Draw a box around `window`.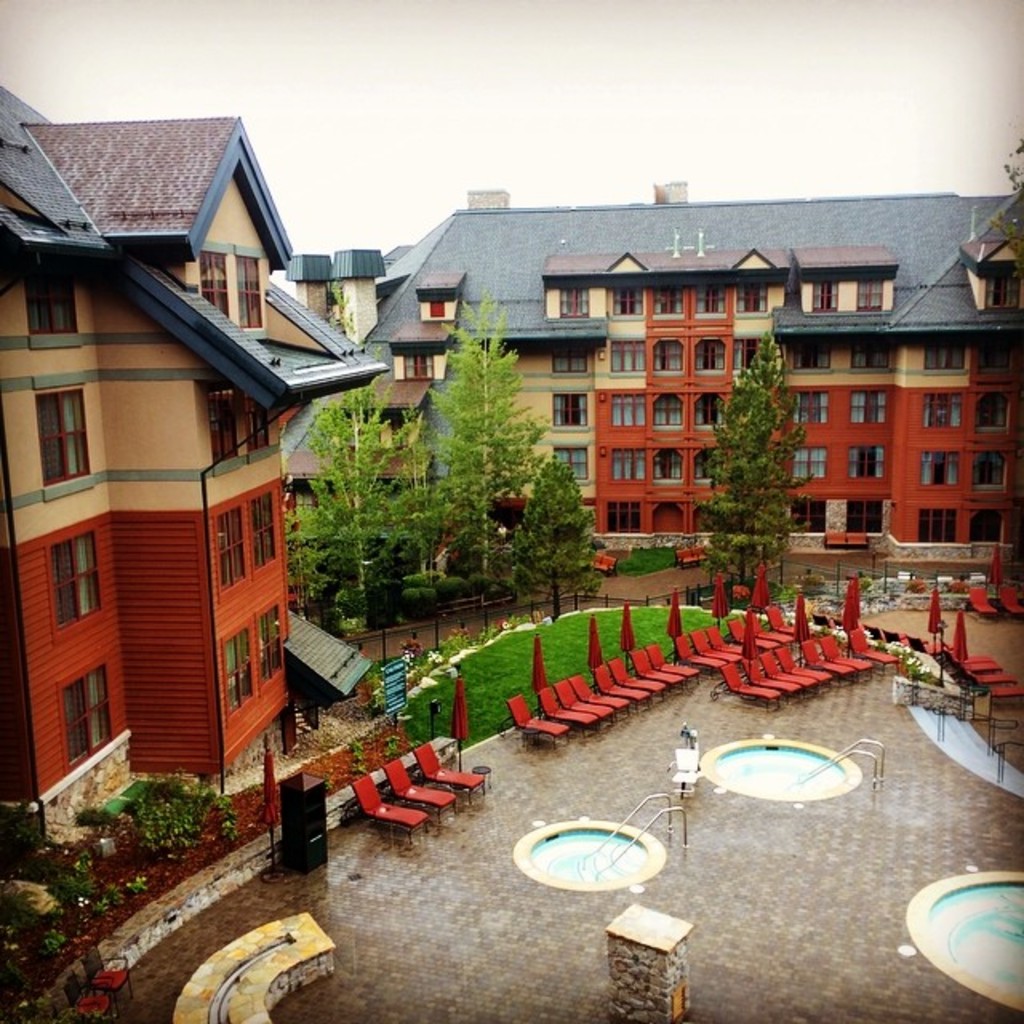
locate(429, 299, 446, 320).
